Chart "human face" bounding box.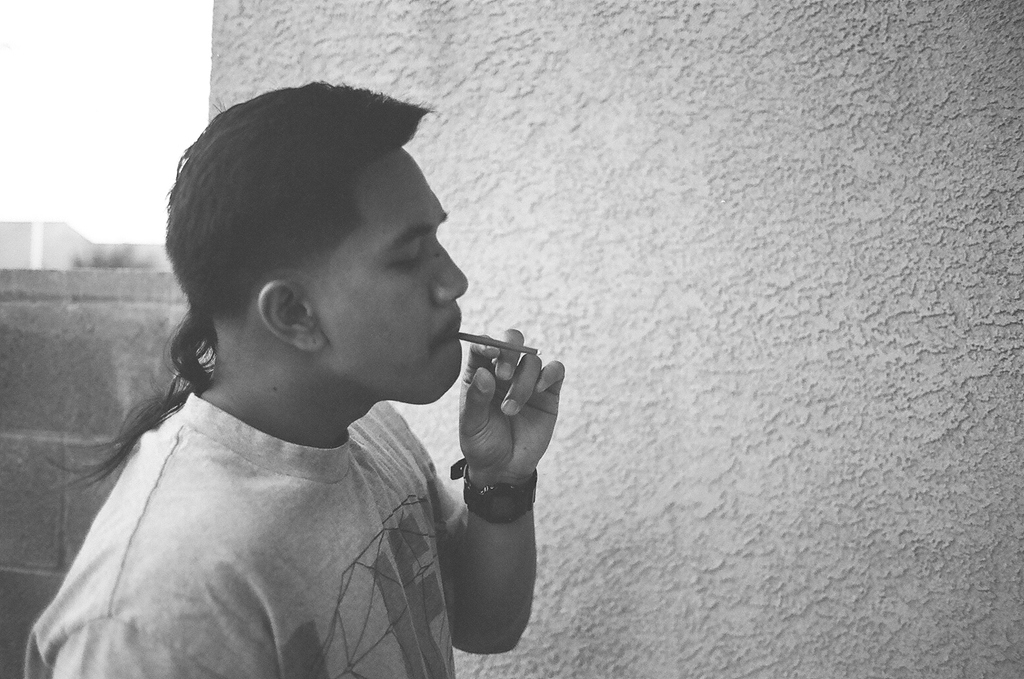
Charted: 315:152:465:405.
